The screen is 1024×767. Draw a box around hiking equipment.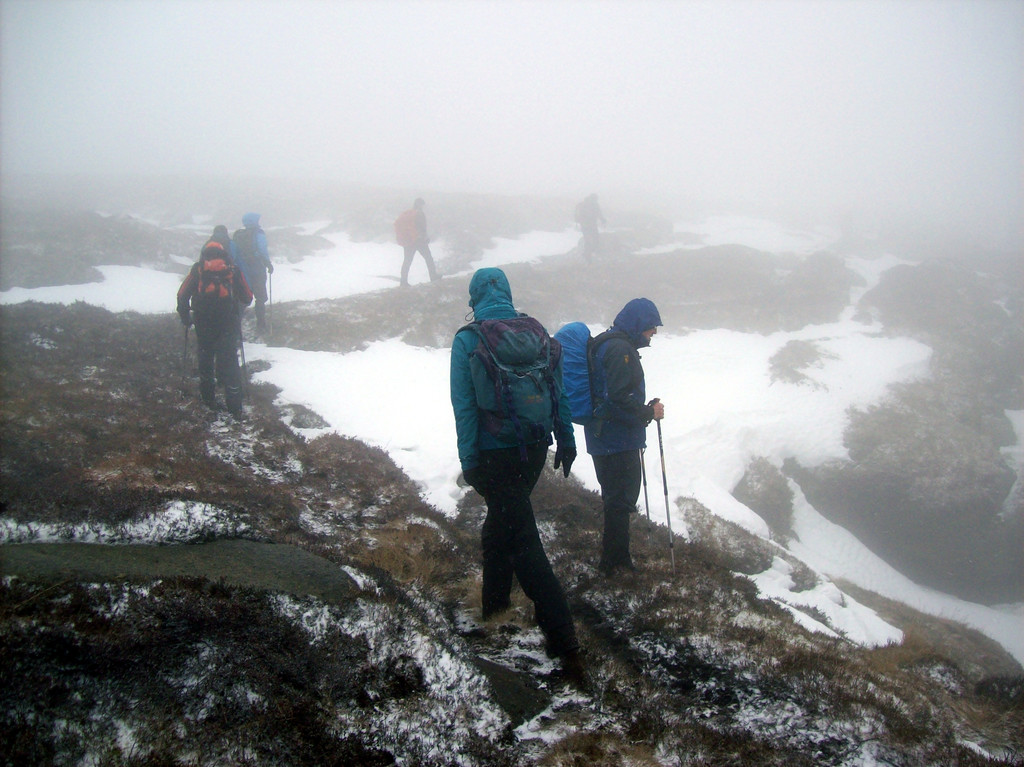
x1=397 y1=211 x2=422 y2=248.
